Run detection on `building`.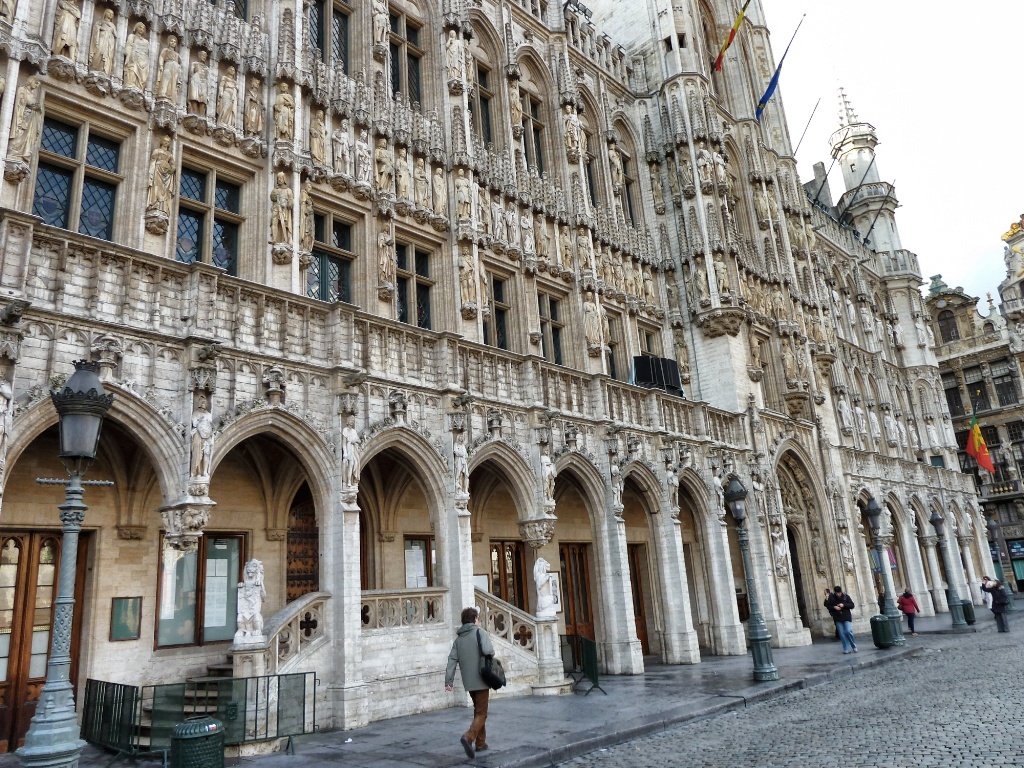
Result: rect(0, 0, 999, 765).
